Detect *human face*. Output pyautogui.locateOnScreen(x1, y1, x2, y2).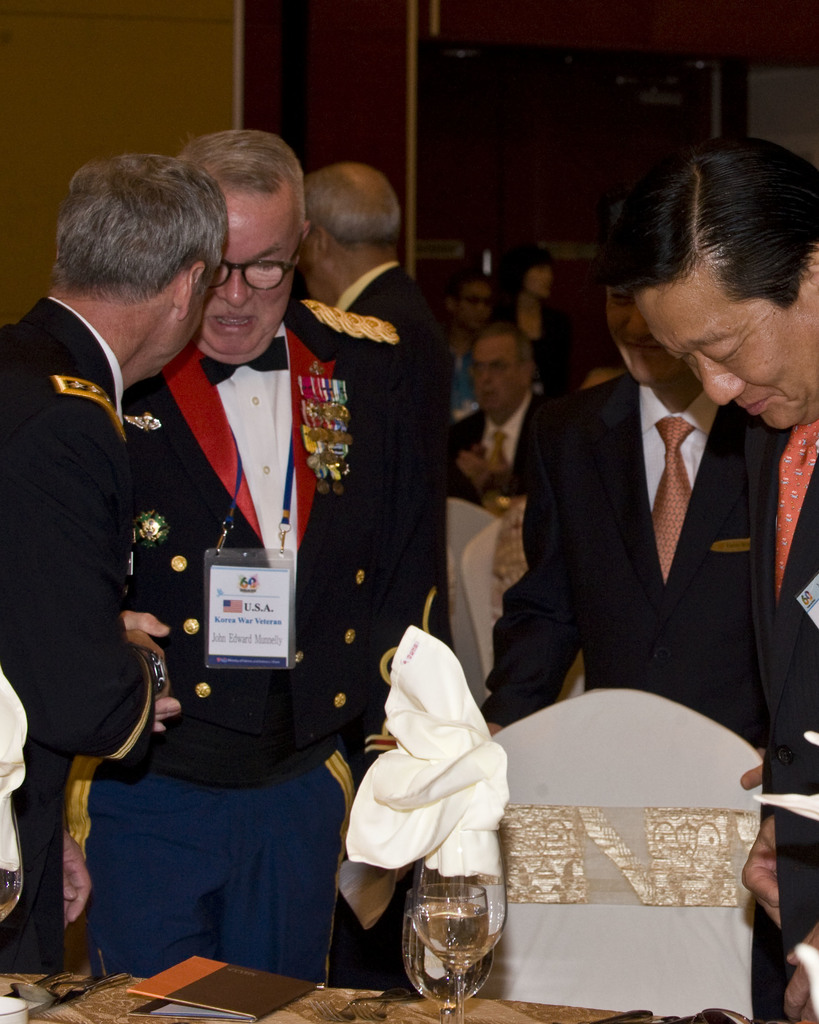
pyautogui.locateOnScreen(527, 269, 552, 304).
